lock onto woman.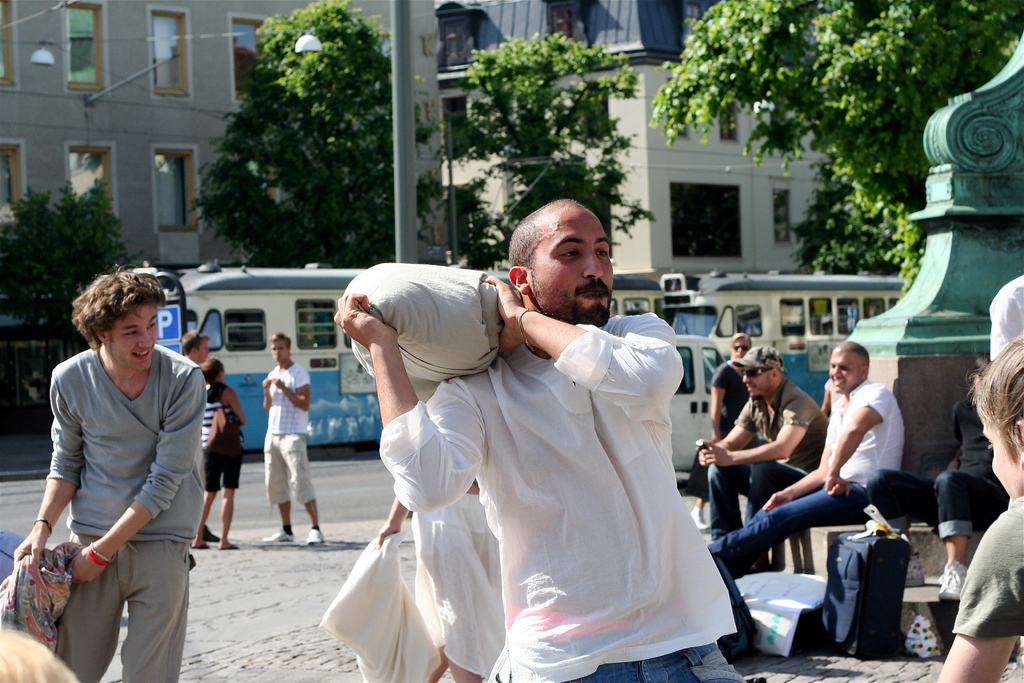
Locked: (x1=196, y1=361, x2=248, y2=555).
